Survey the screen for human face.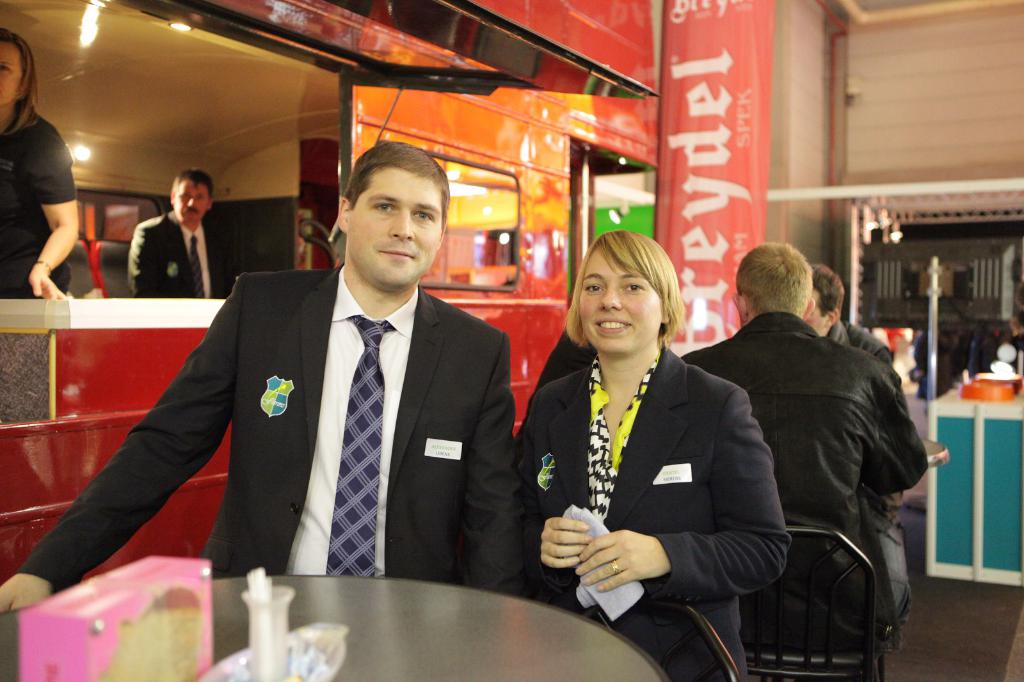
Survey found: (left=577, top=251, right=655, bottom=350).
